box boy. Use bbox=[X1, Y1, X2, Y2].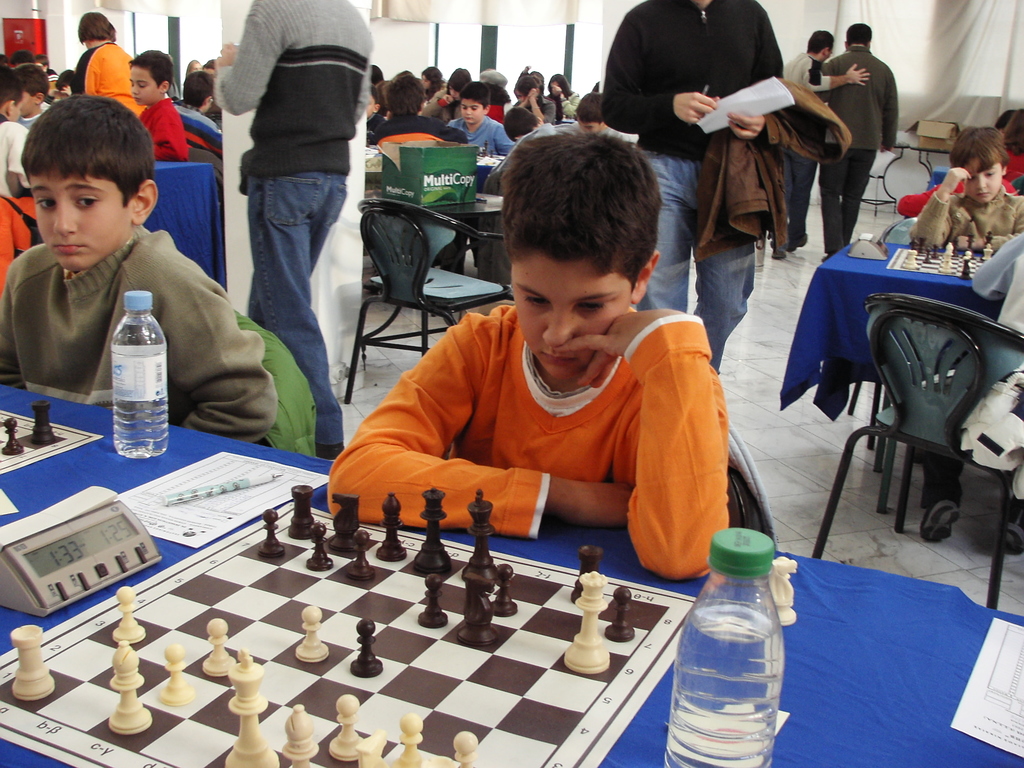
bbox=[364, 86, 383, 143].
